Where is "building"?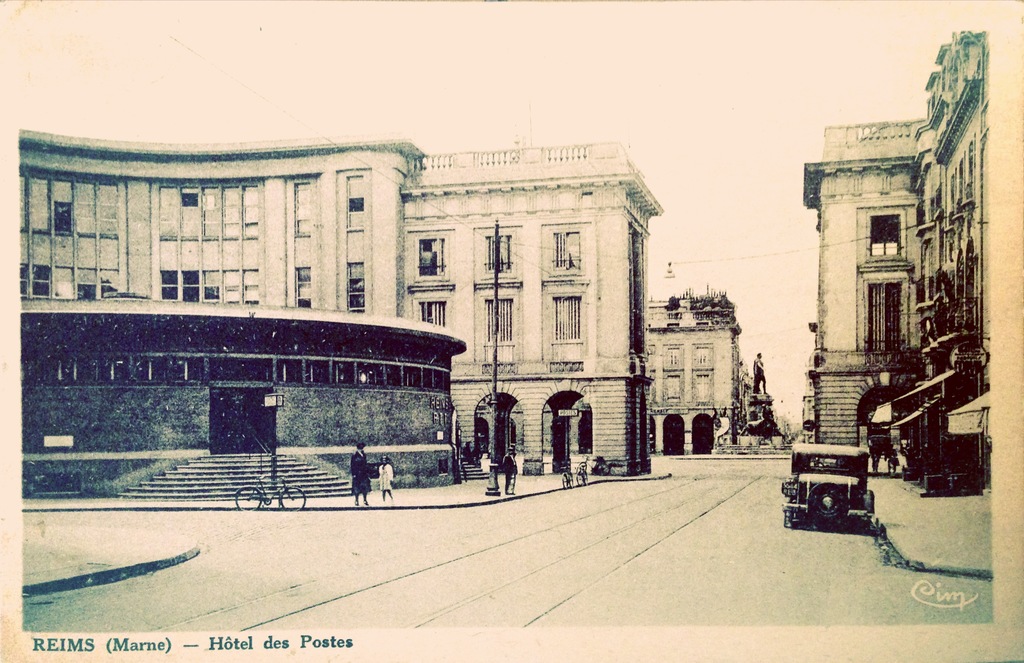
locate(804, 27, 989, 475).
